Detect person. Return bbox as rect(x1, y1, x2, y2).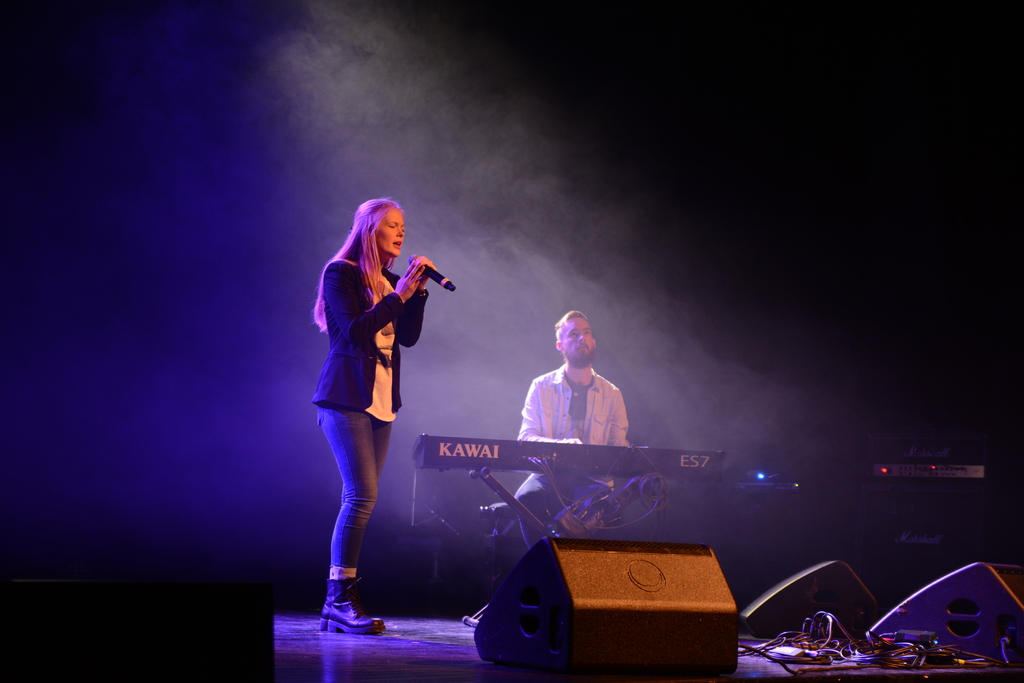
rect(506, 304, 630, 549).
